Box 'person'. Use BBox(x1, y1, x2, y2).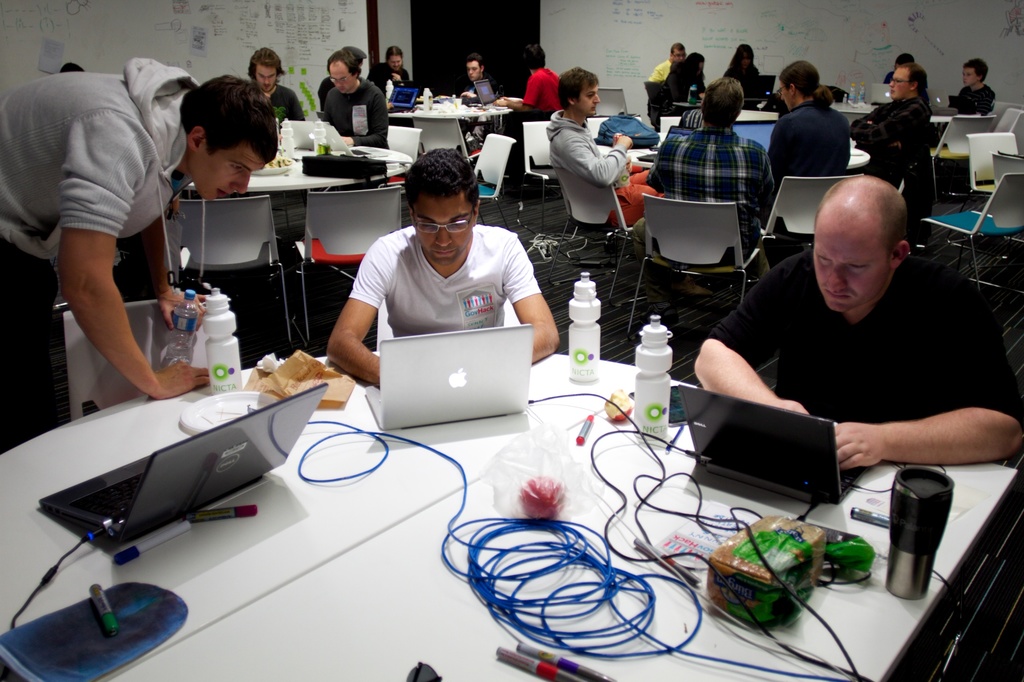
BBox(374, 47, 416, 94).
